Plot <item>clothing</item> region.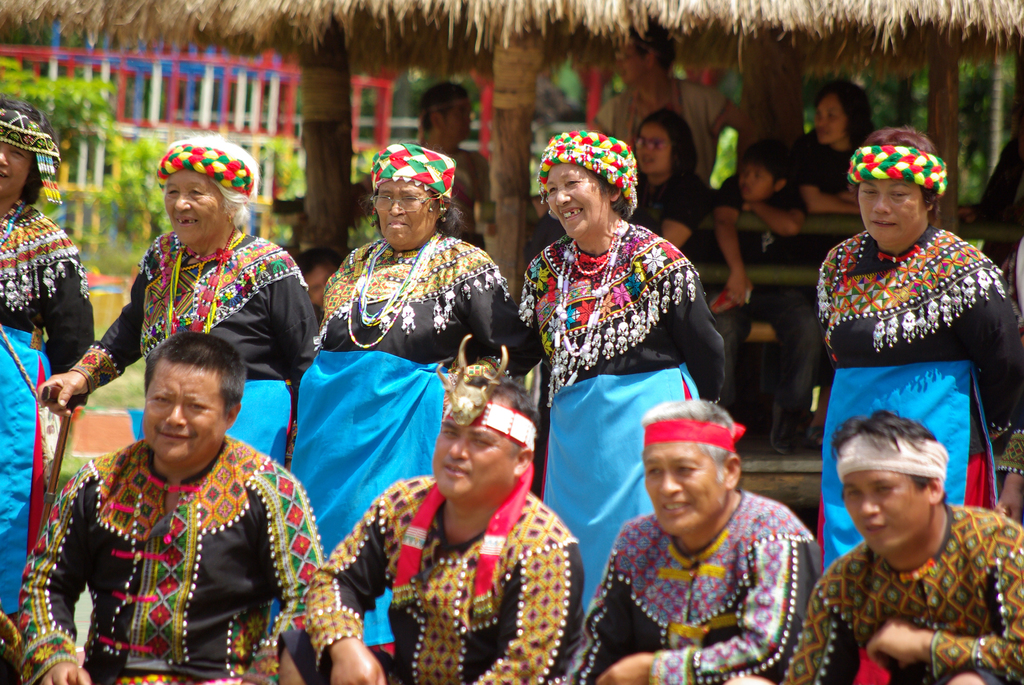
Plotted at pyautogui.locateOnScreen(982, 127, 1023, 264).
